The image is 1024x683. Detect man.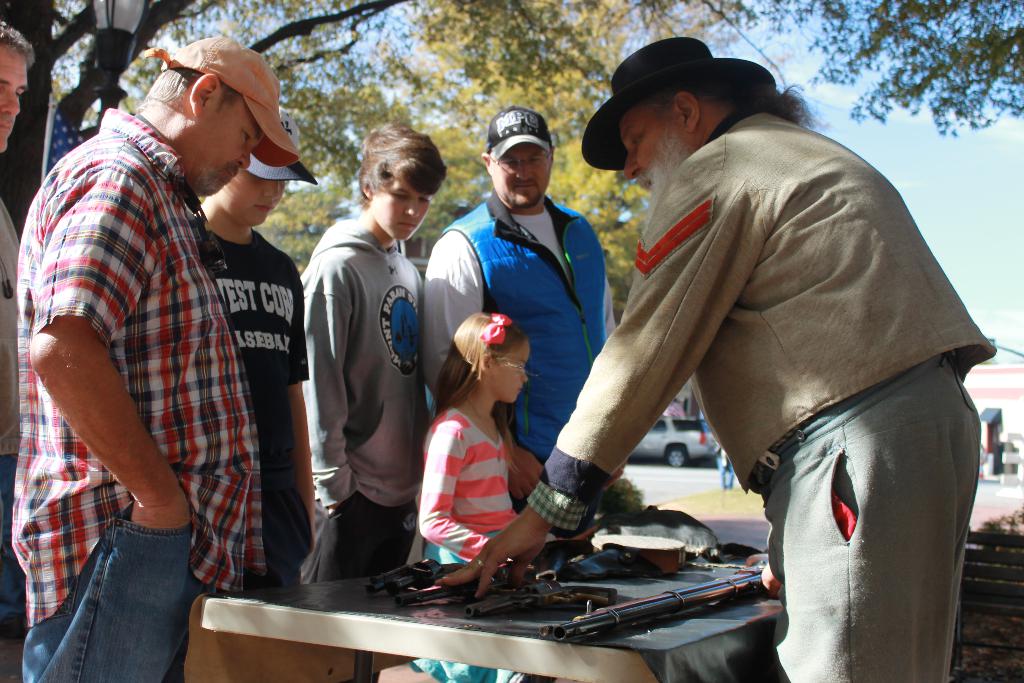
Detection: bbox=[306, 121, 428, 583].
